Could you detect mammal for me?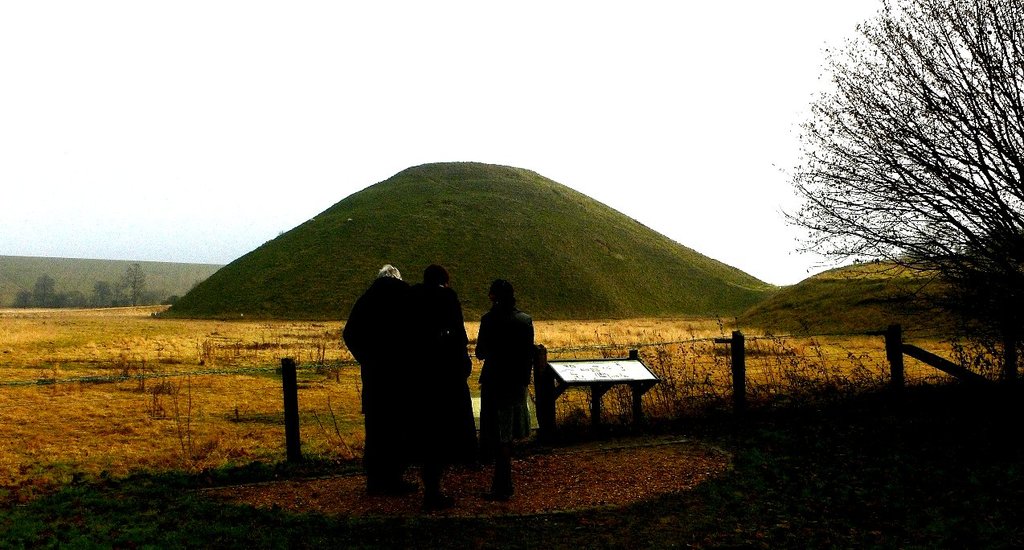
Detection result: 469, 282, 541, 466.
